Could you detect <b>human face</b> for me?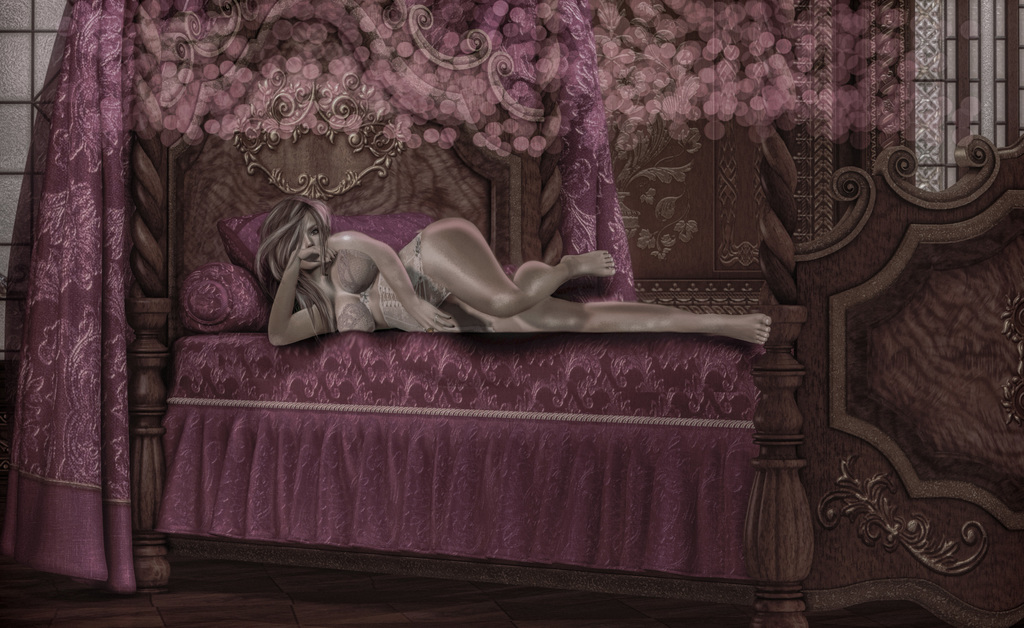
Detection result: rect(290, 206, 321, 277).
